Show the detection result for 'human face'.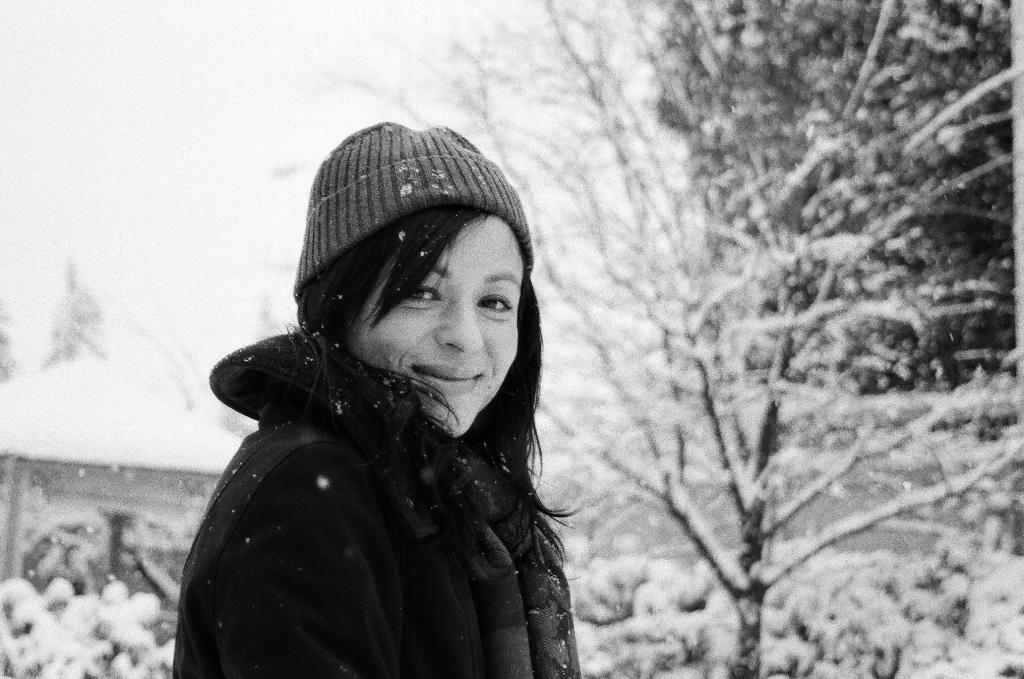
[left=355, top=216, right=527, bottom=441].
